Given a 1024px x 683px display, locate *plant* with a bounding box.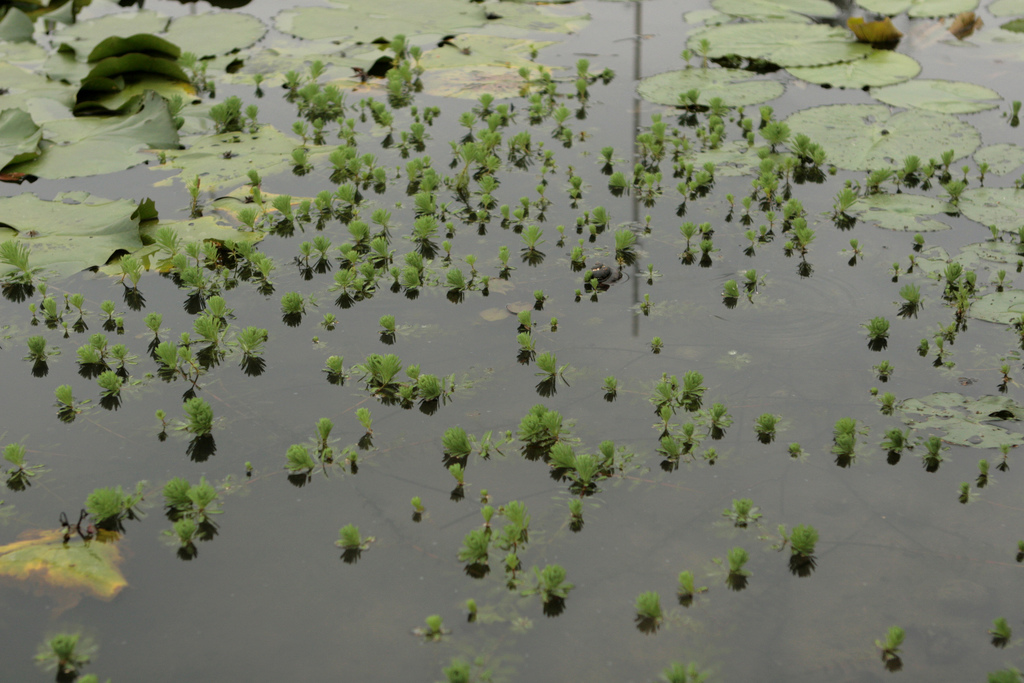
Located: (left=279, top=293, right=298, bottom=317).
